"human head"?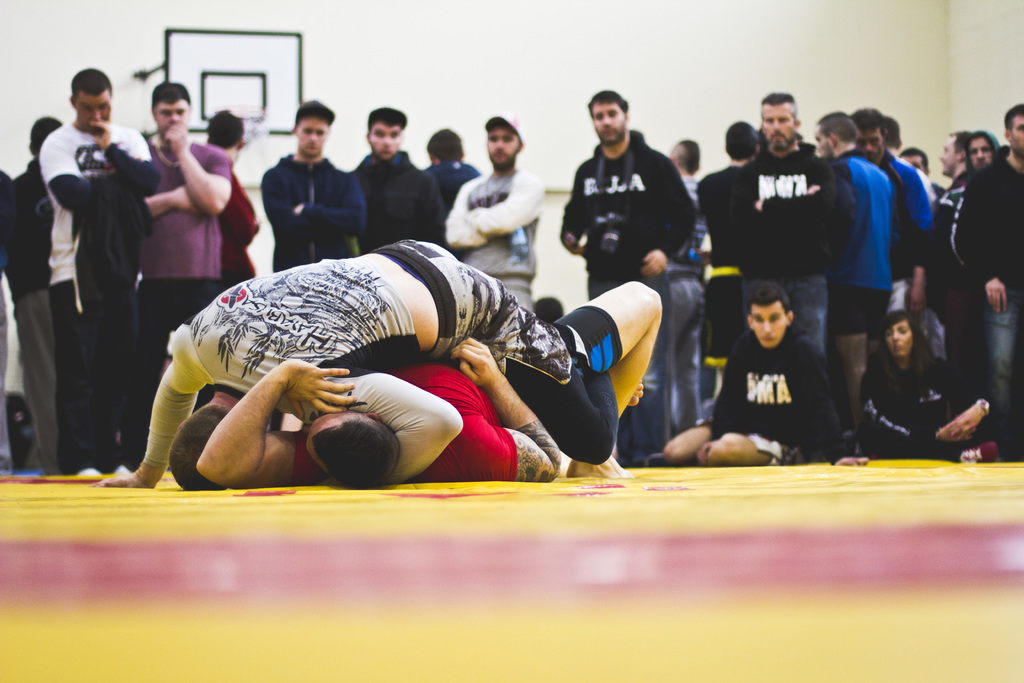
205 107 248 160
